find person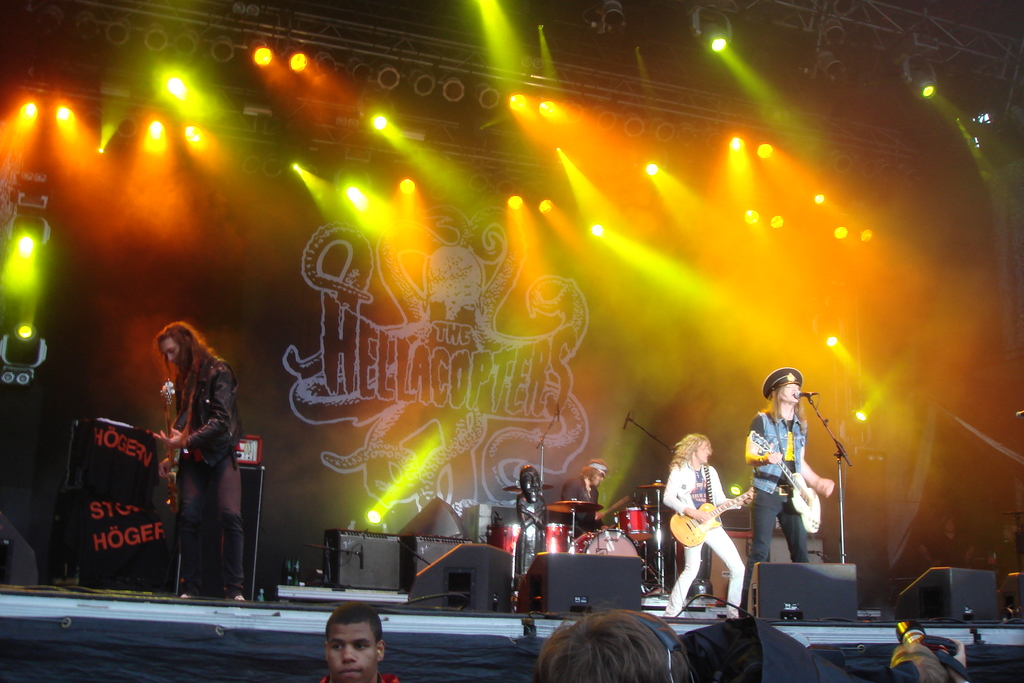
{"left": 561, "top": 454, "right": 607, "bottom": 536}
